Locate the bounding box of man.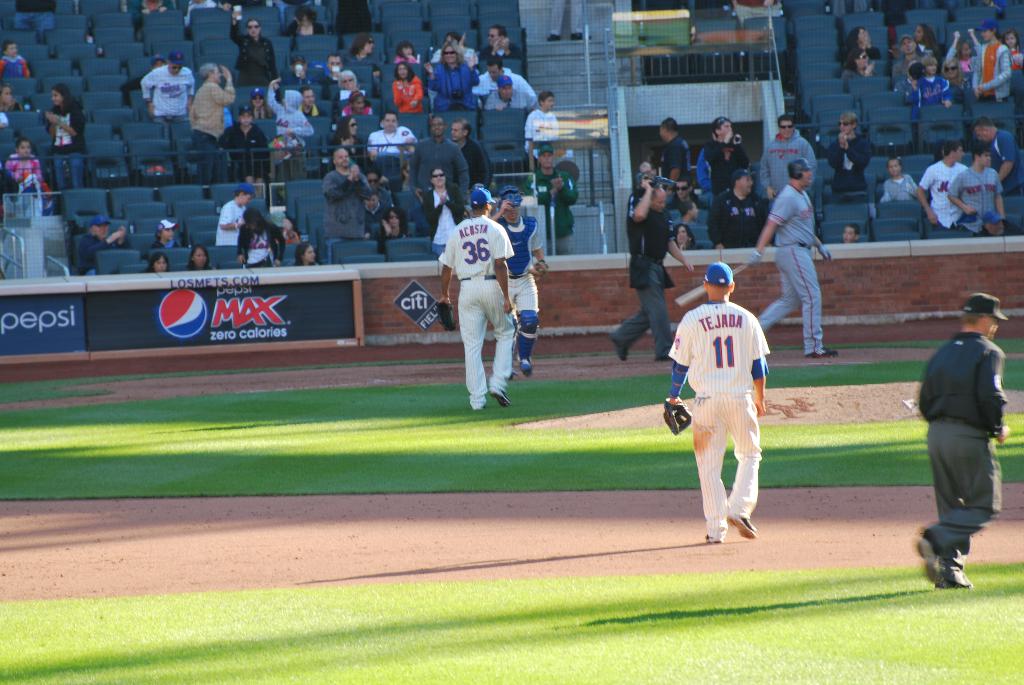
Bounding box: detection(706, 114, 752, 198).
